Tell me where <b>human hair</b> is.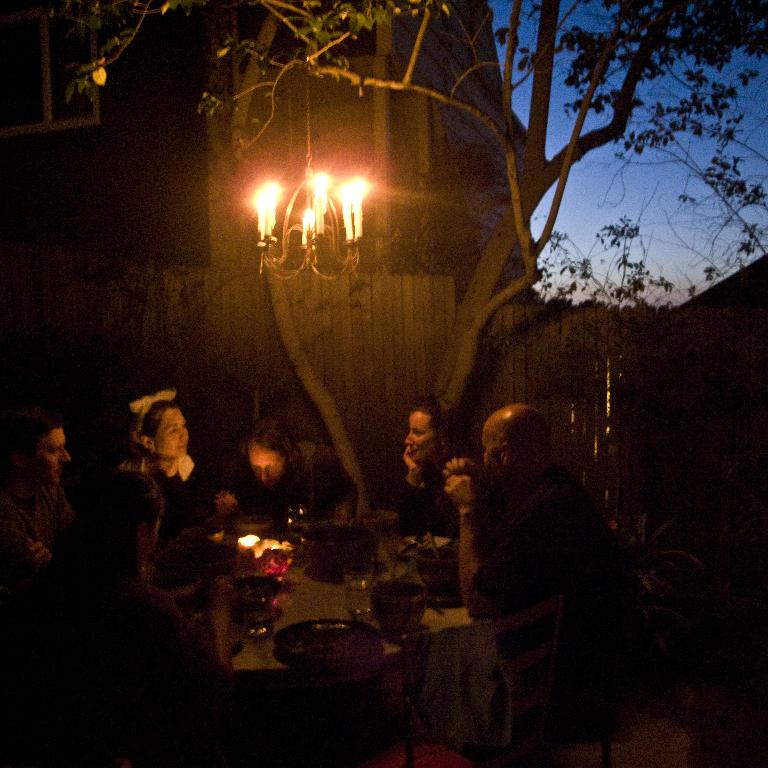
<b>human hair</b> is at bbox=(244, 416, 306, 463).
